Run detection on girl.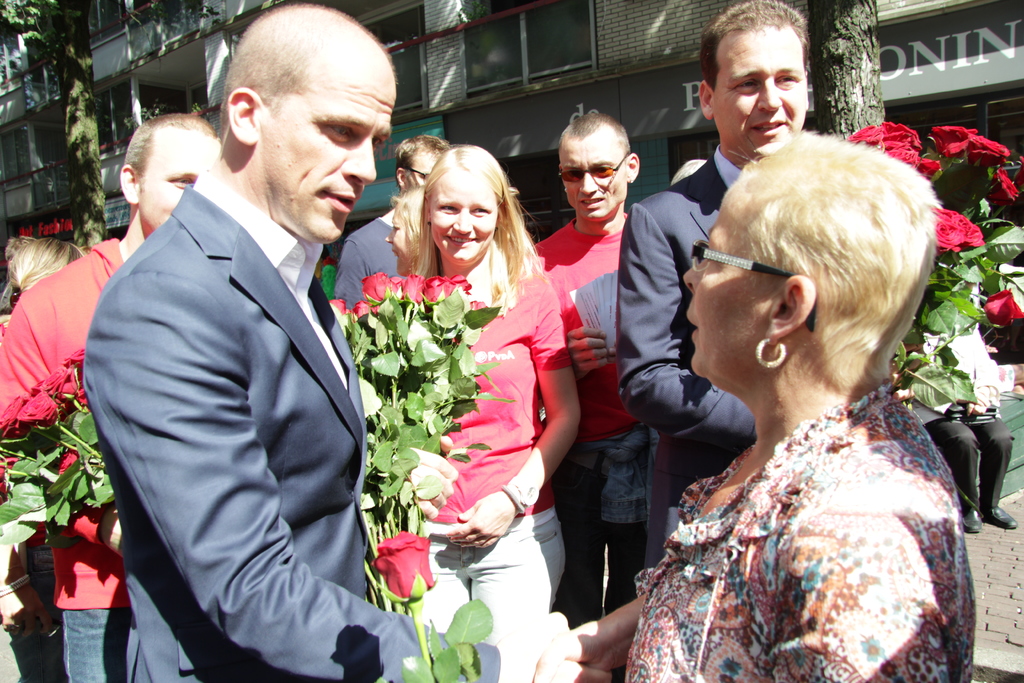
Result: 408:146:582:682.
